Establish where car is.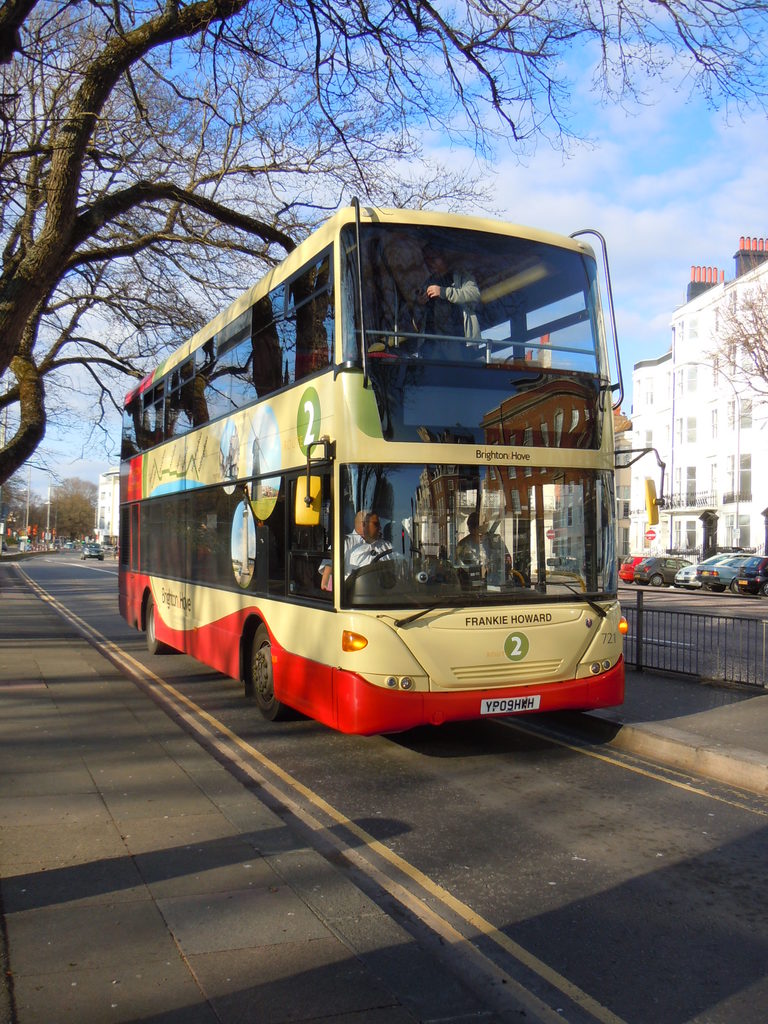
Established at box(672, 550, 744, 588).
